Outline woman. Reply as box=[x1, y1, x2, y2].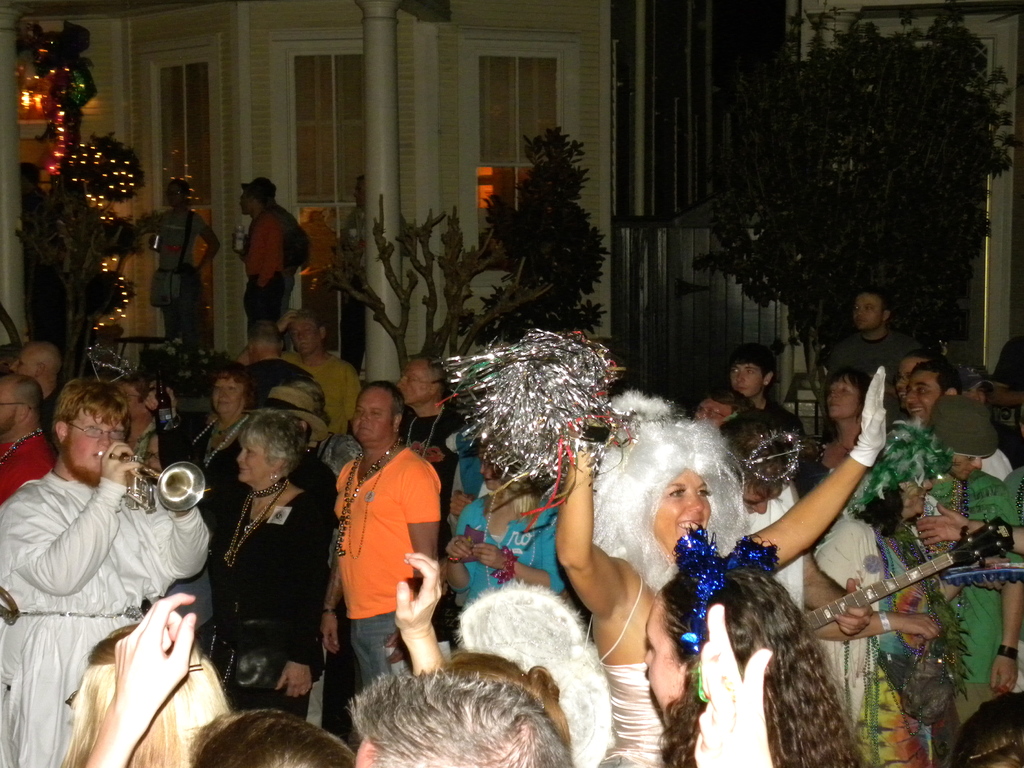
box=[168, 366, 243, 544].
